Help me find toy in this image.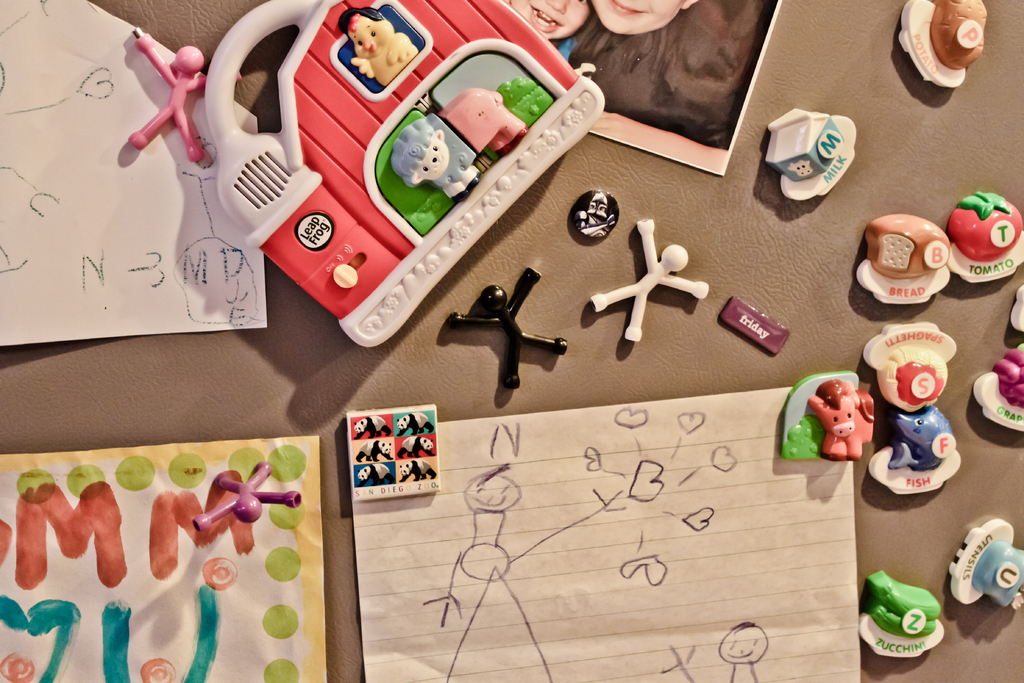
Found it: l=876, t=406, r=975, b=506.
